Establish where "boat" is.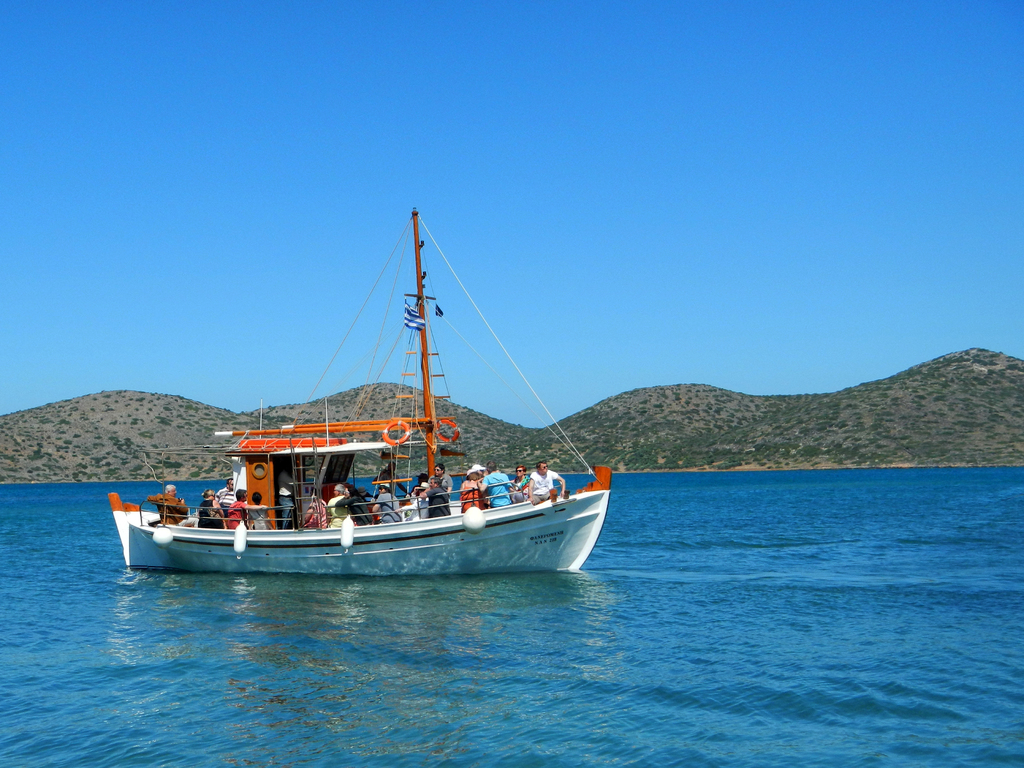
Established at pyautogui.locateOnScreen(105, 209, 614, 580).
